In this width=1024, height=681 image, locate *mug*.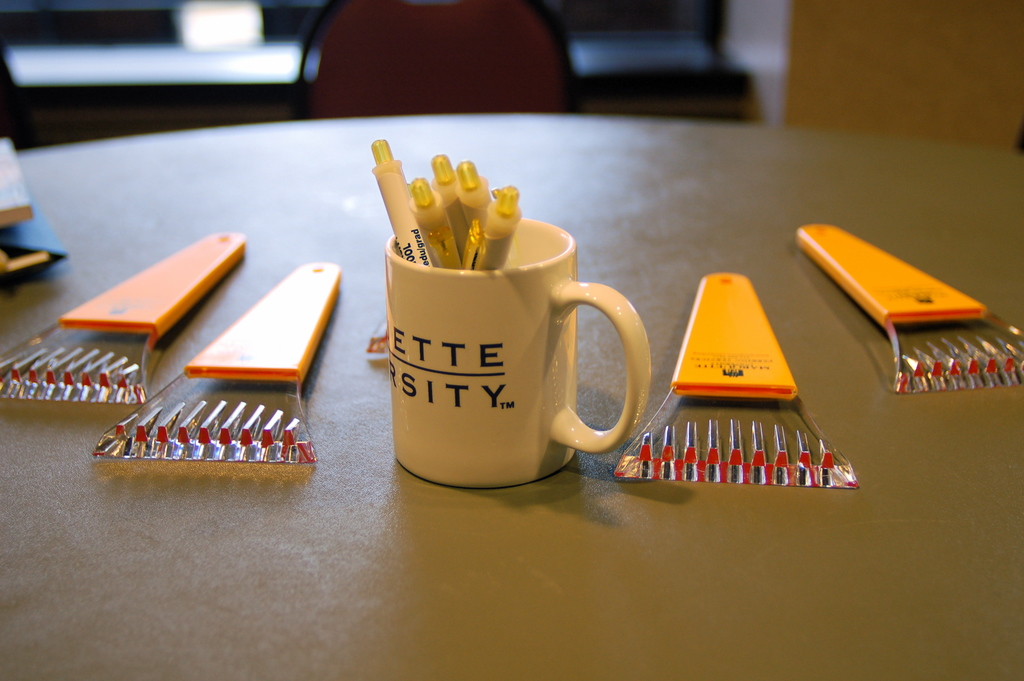
Bounding box: region(383, 218, 650, 491).
